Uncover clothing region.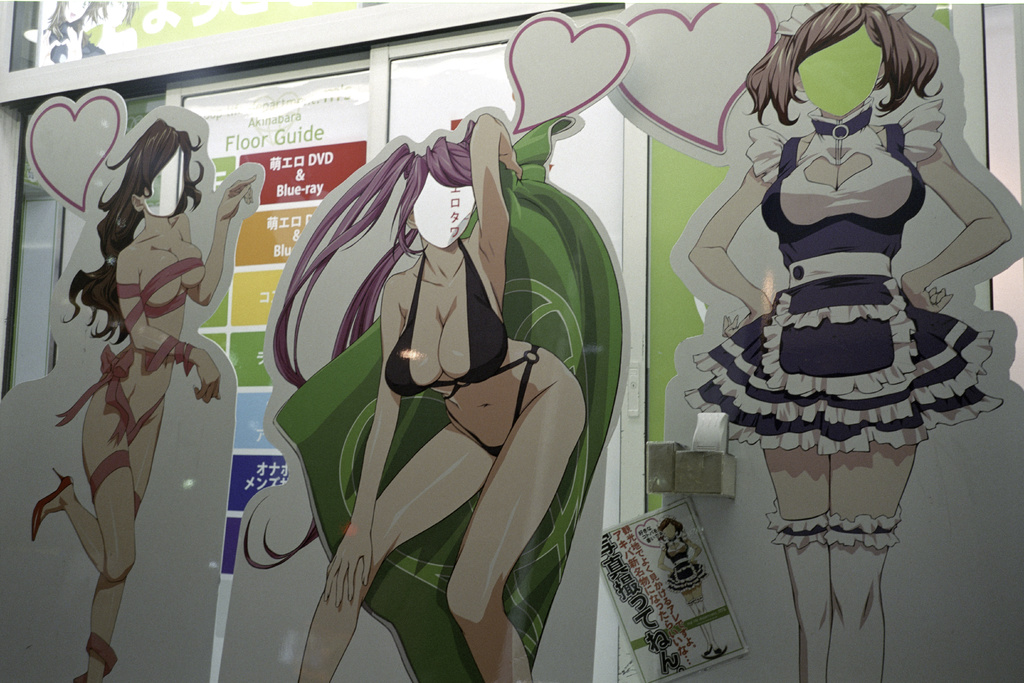
Uncovered: rect(388, 236, 540, 465).
